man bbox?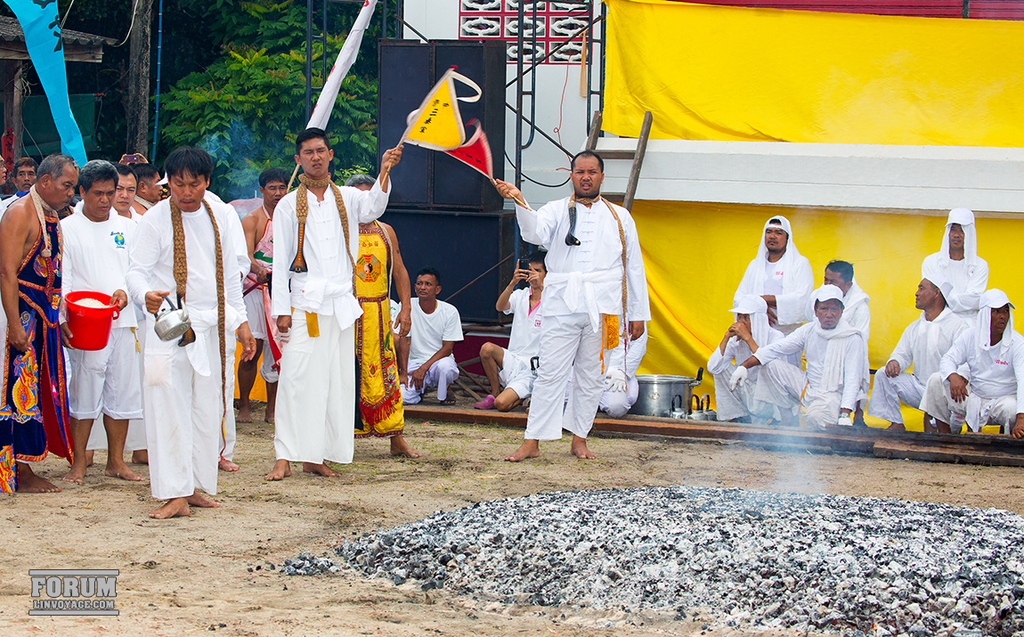
detection(725, 210, 825, 374)
